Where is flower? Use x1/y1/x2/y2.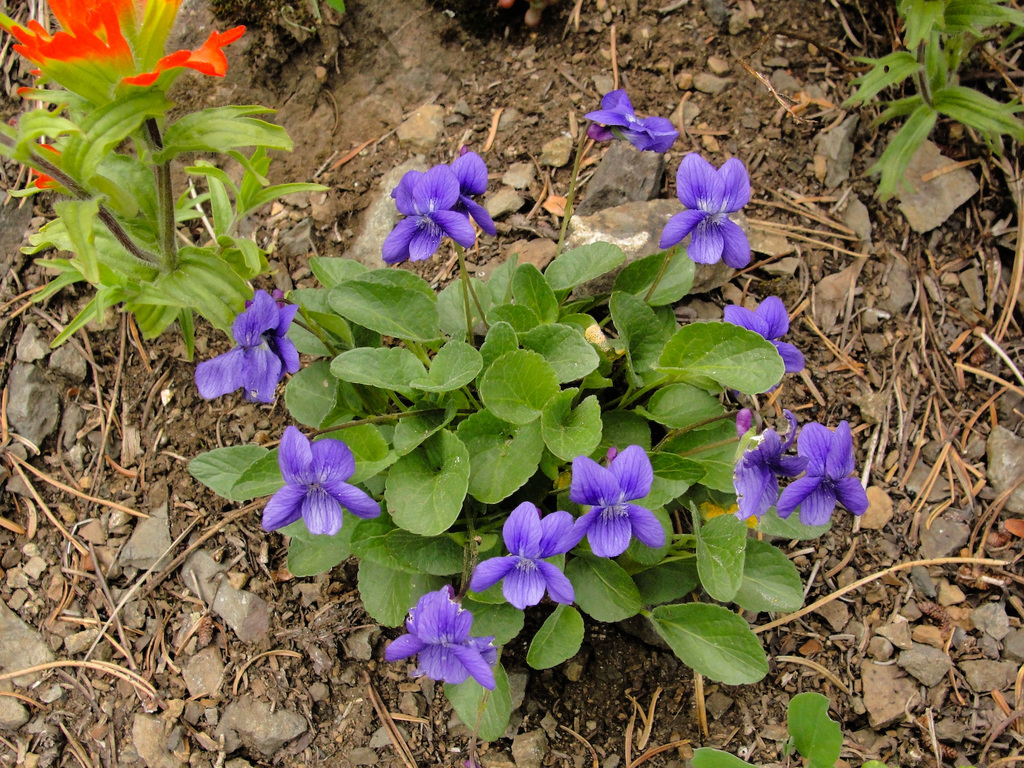
656/150/752/275.
